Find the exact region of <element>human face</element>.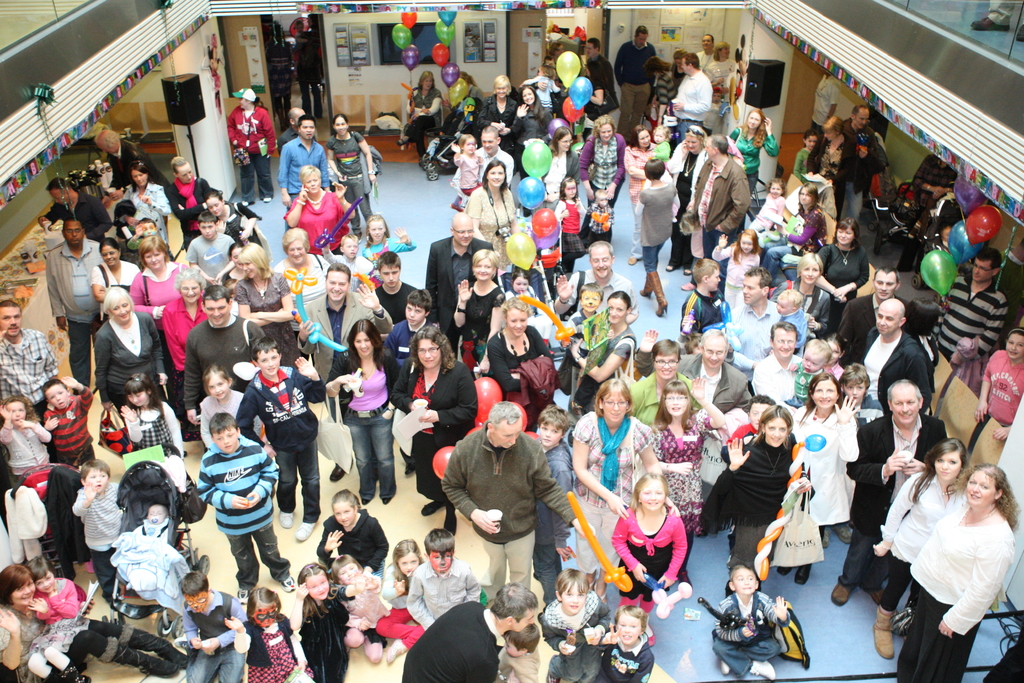
Exact region: box(335, 500, 354, 526).
